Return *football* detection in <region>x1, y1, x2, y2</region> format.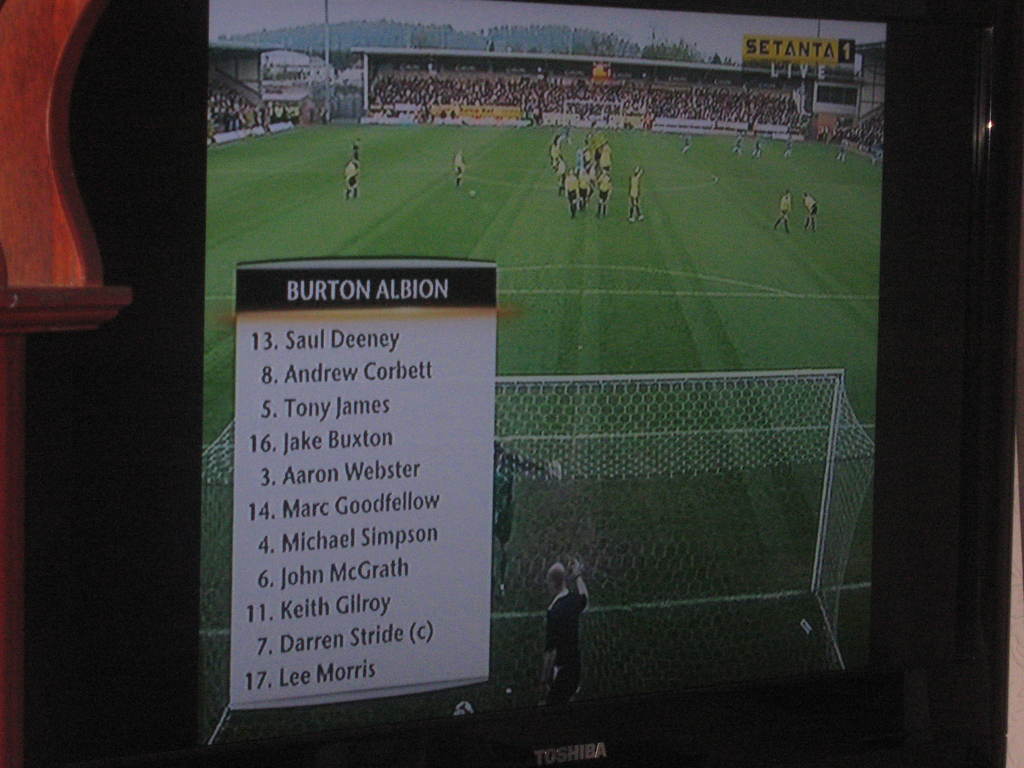
<region>470, 187, 479, 199</region>.
